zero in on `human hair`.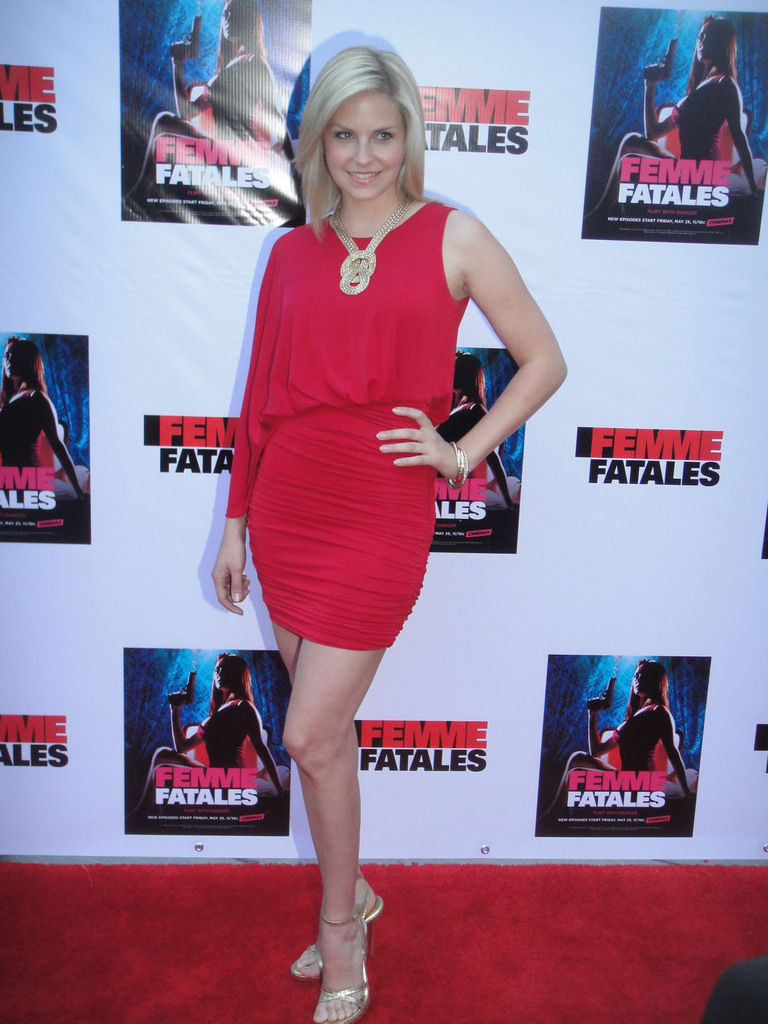
Zeroed in: box=[618, 660, 677, 719].
